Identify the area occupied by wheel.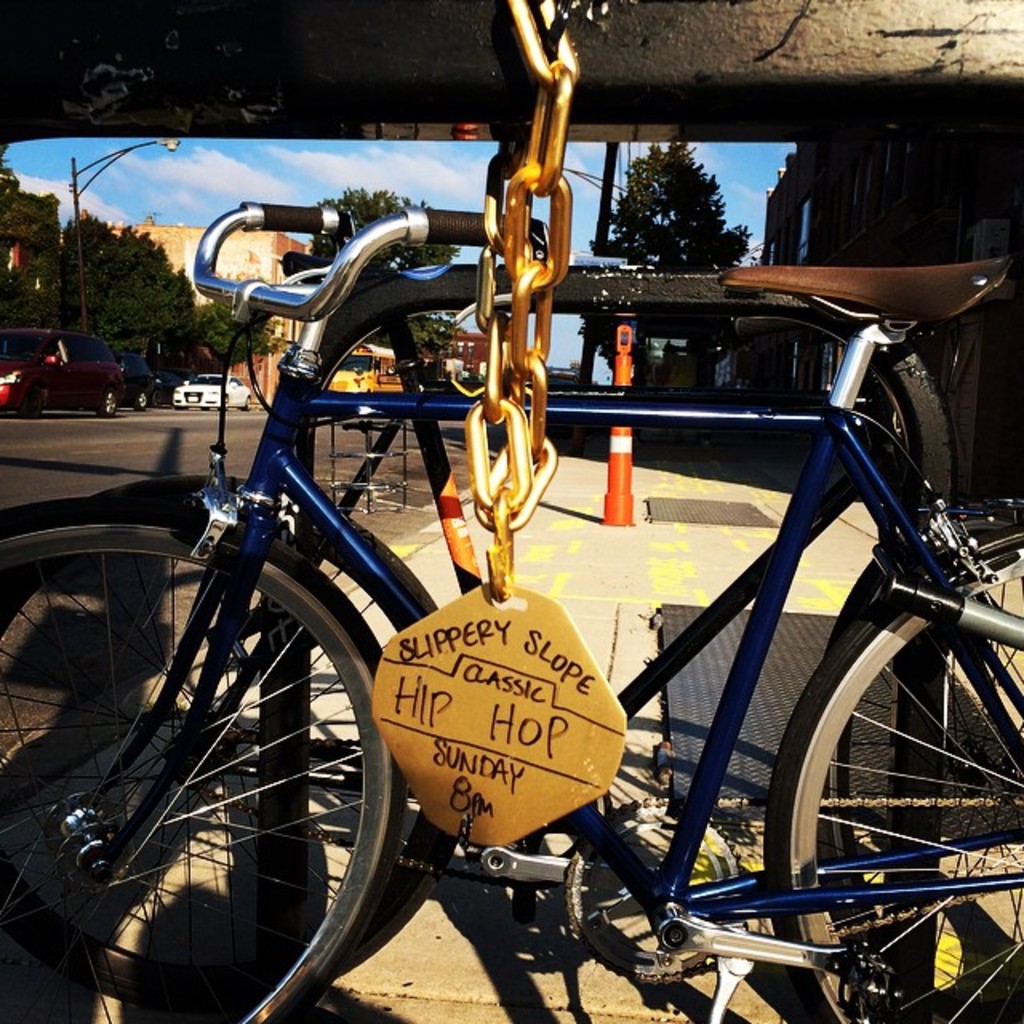
Area: (x1=0, y1=472, x2=456, y2=1002).
